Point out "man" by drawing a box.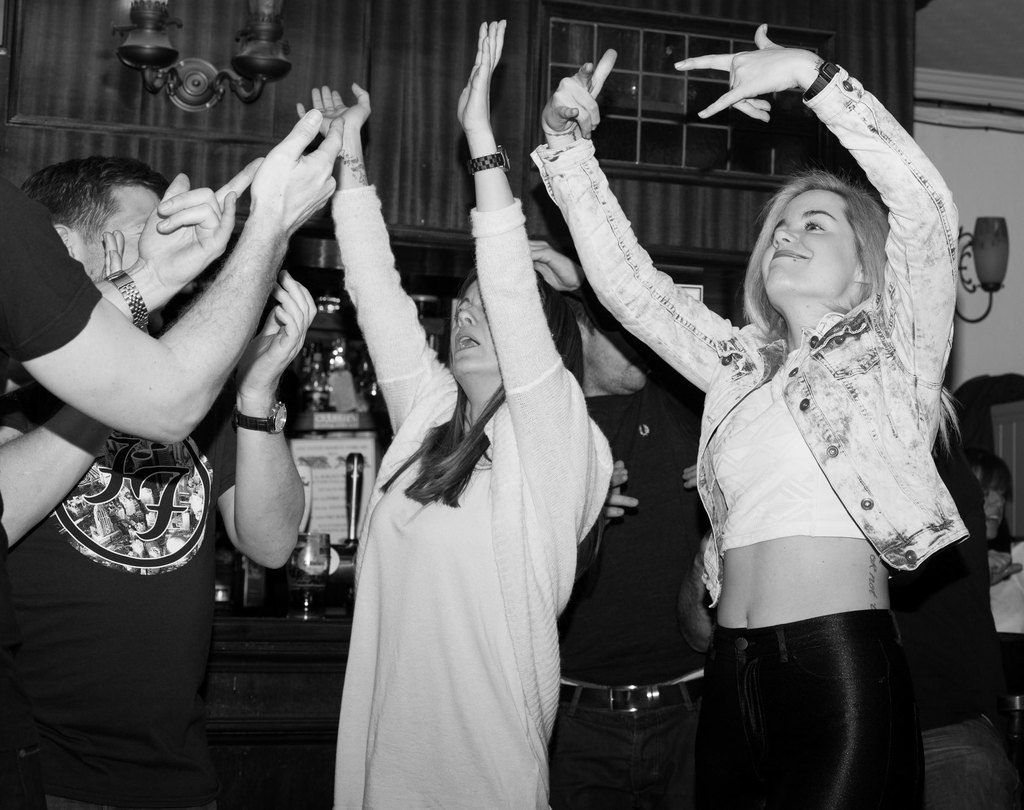
(548, 277, 706, 809).
